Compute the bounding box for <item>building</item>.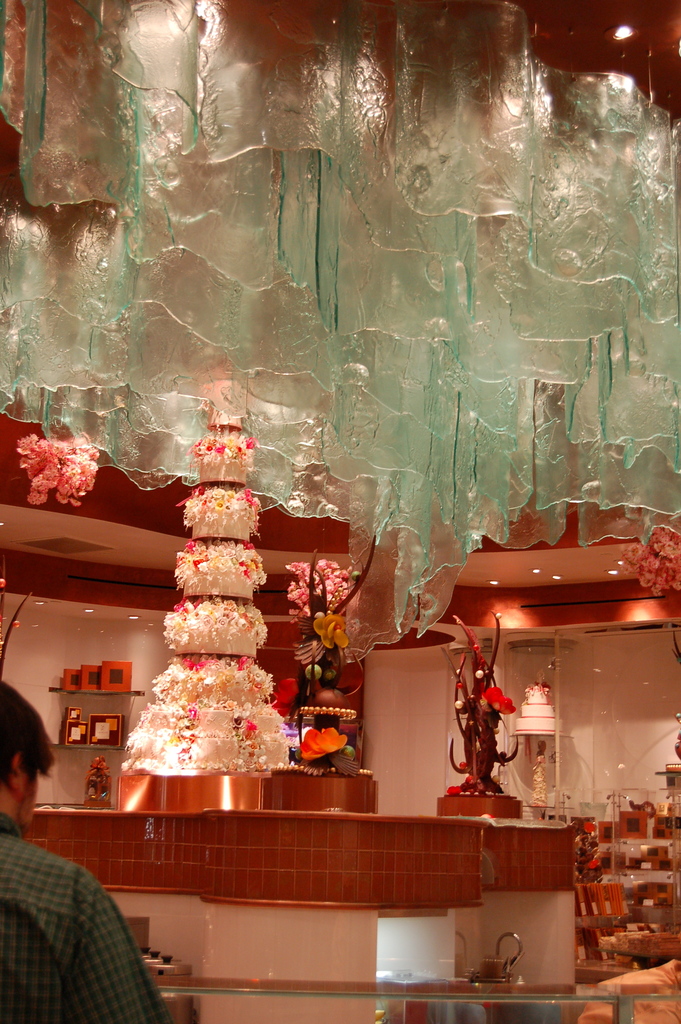
region(0, 0, 680, 1023).
